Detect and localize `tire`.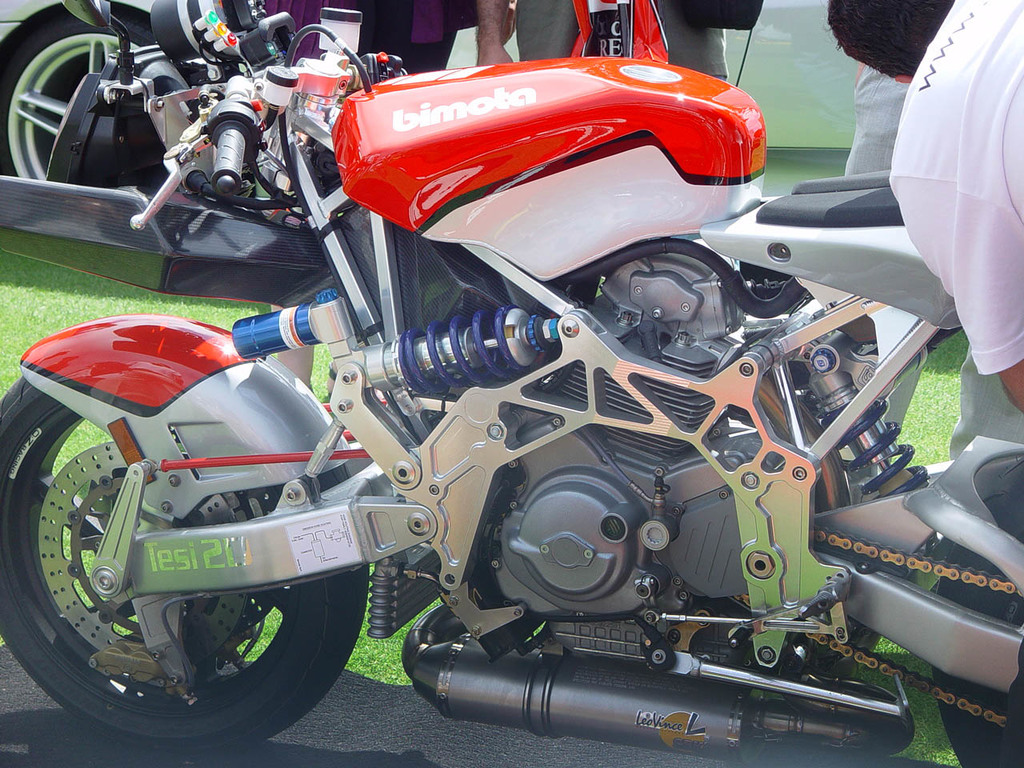
Localized at [0,9,162,178].
